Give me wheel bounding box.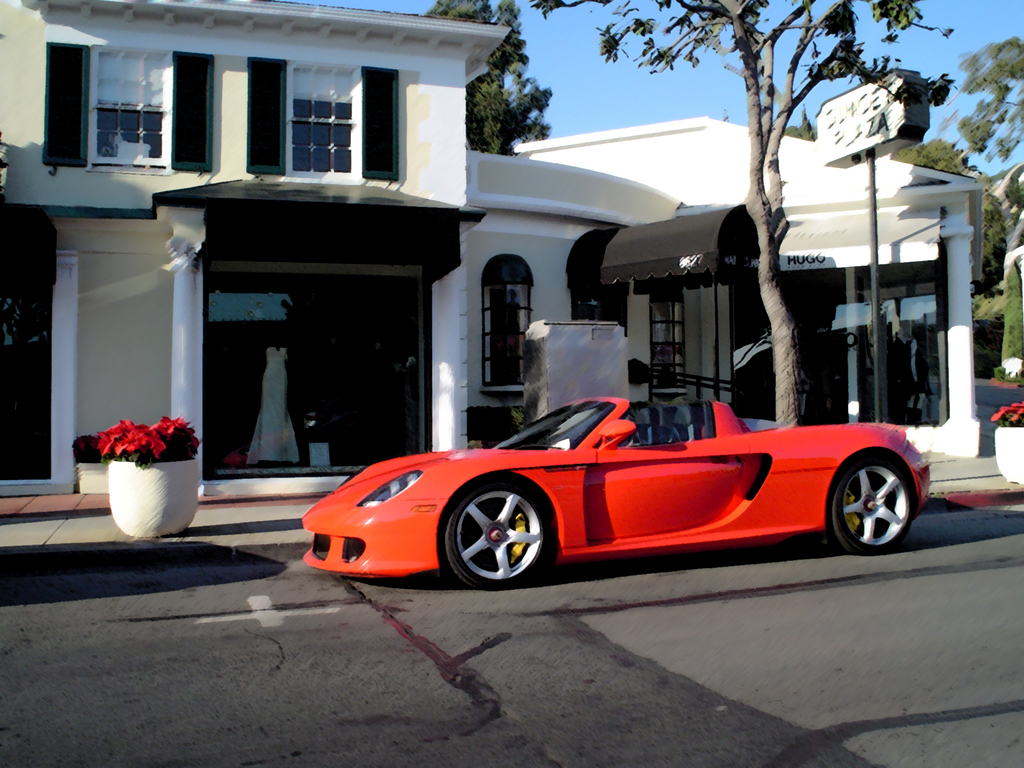
bbox(829, 452, 918, 553).
